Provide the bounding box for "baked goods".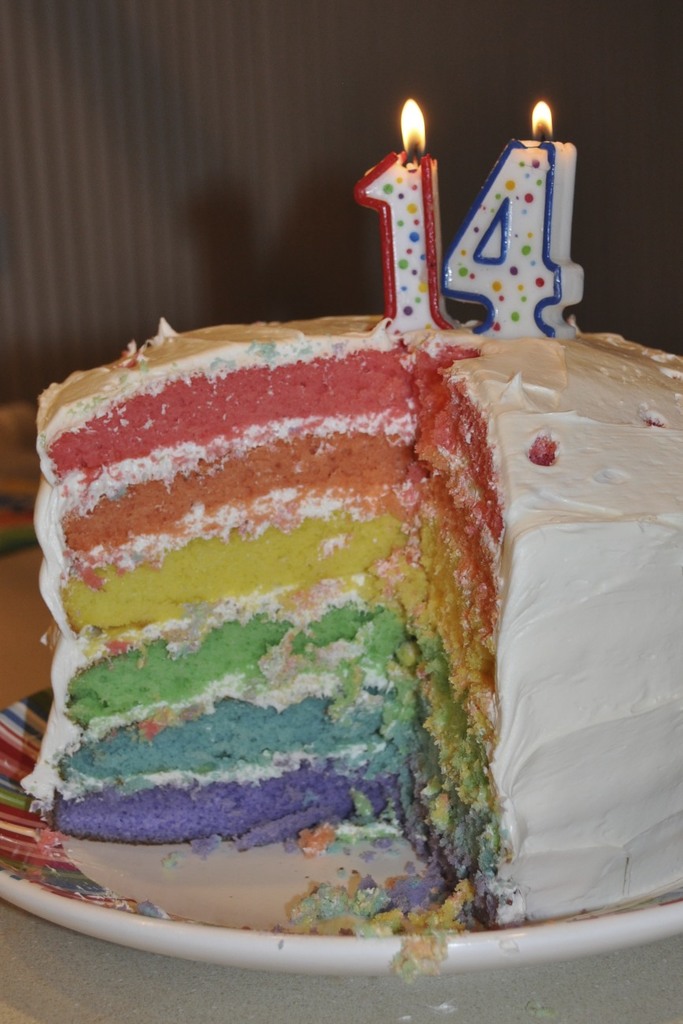
left=21, top=316, right=610, bottom=939.
